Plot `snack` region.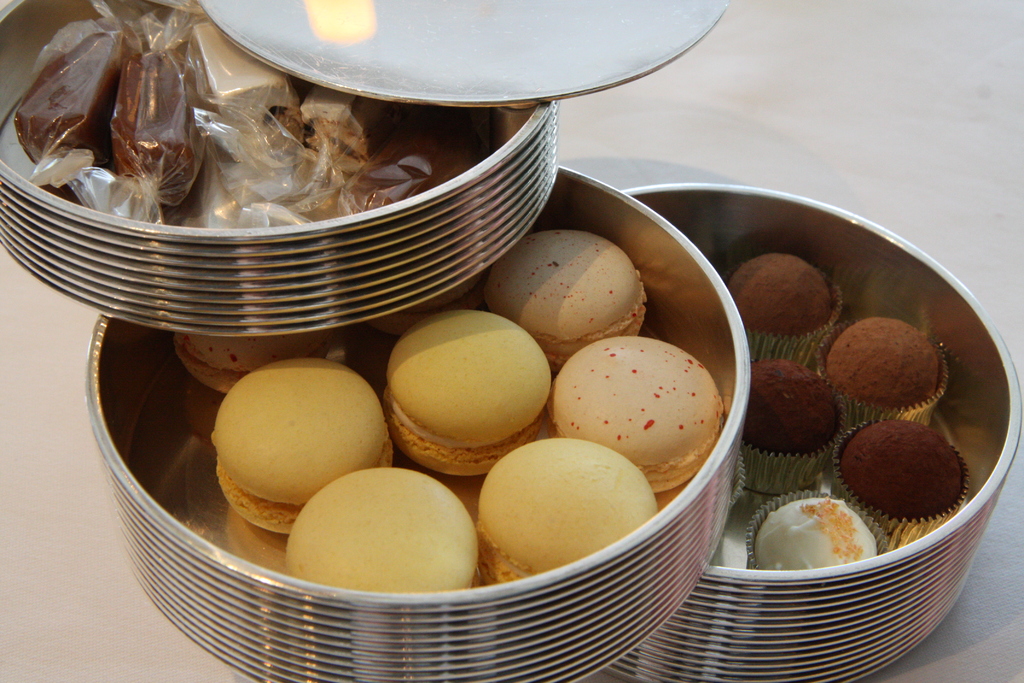
Plotted at 118 31 205 206.
